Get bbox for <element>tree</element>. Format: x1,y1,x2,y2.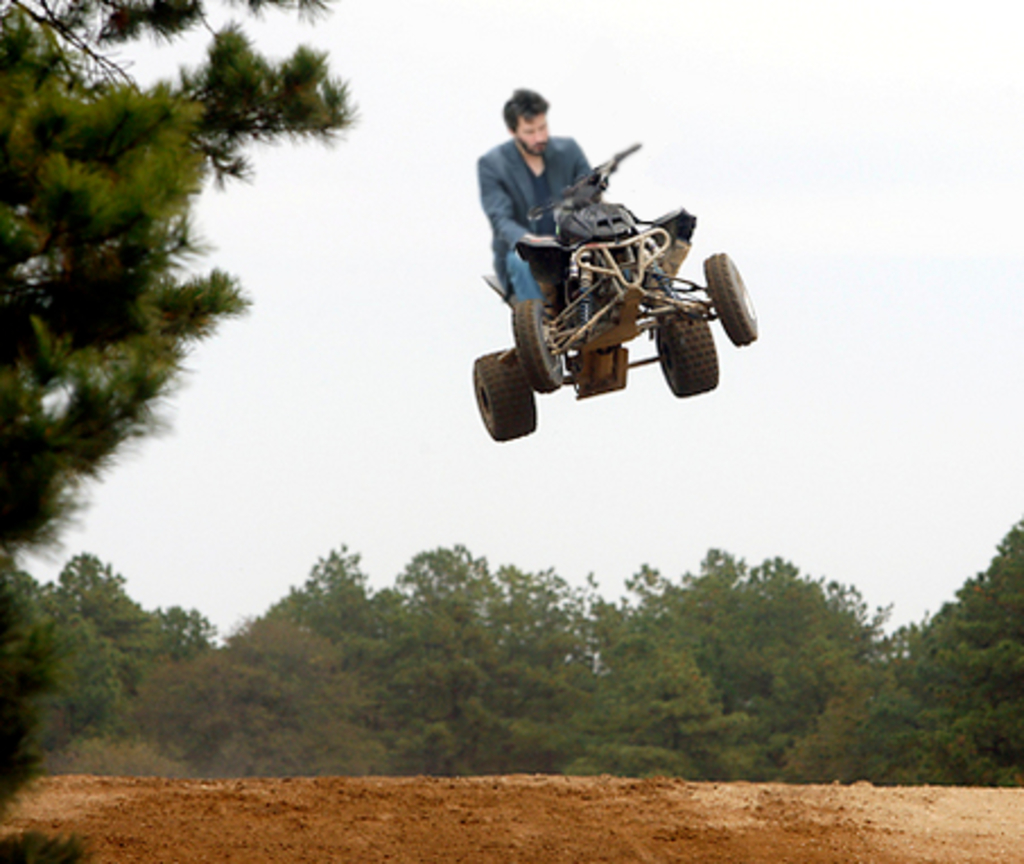
563,572,735,789.
